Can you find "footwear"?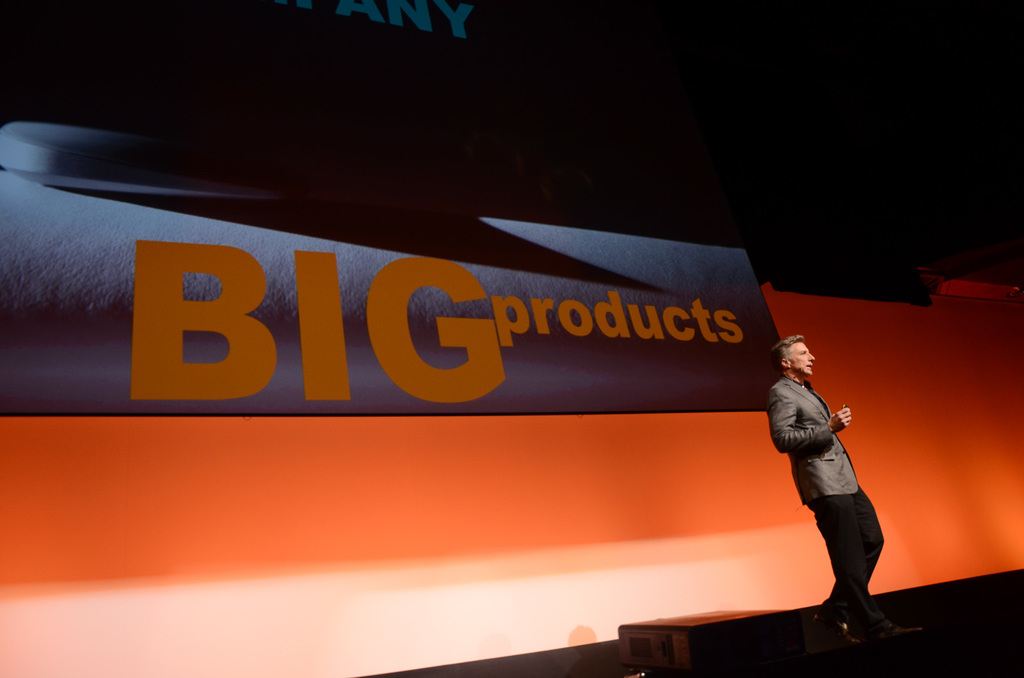
Yes, bounding box: box=[810, 611, 862, 650].
